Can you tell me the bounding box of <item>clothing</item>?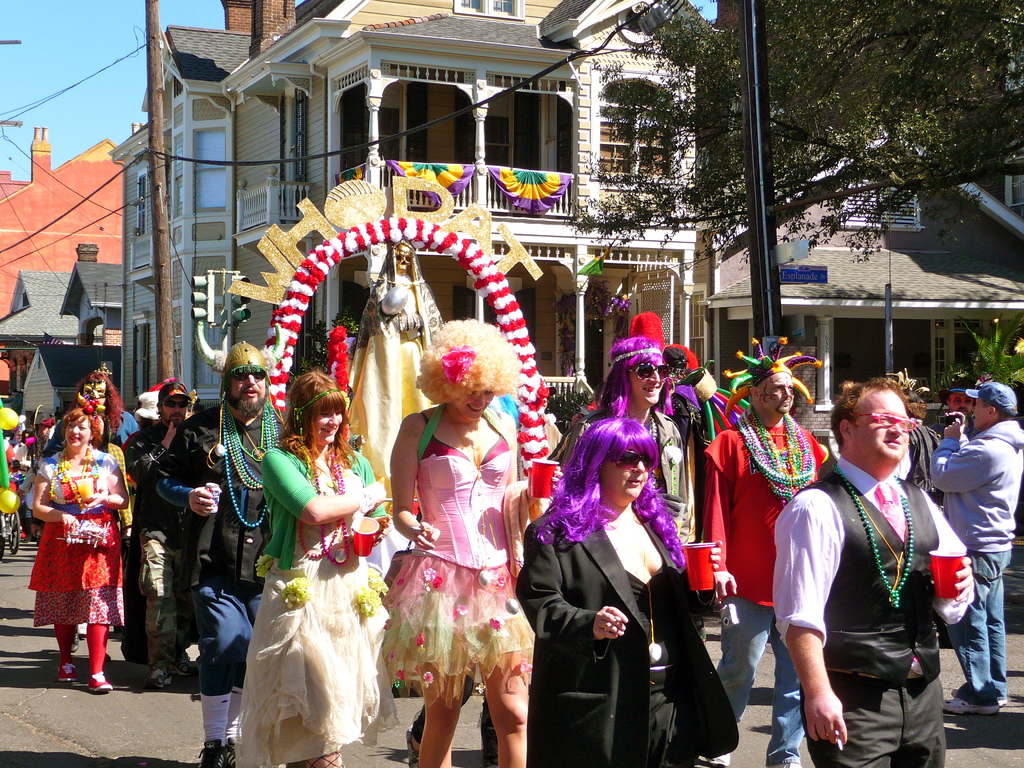
[927,419,1023,709].
